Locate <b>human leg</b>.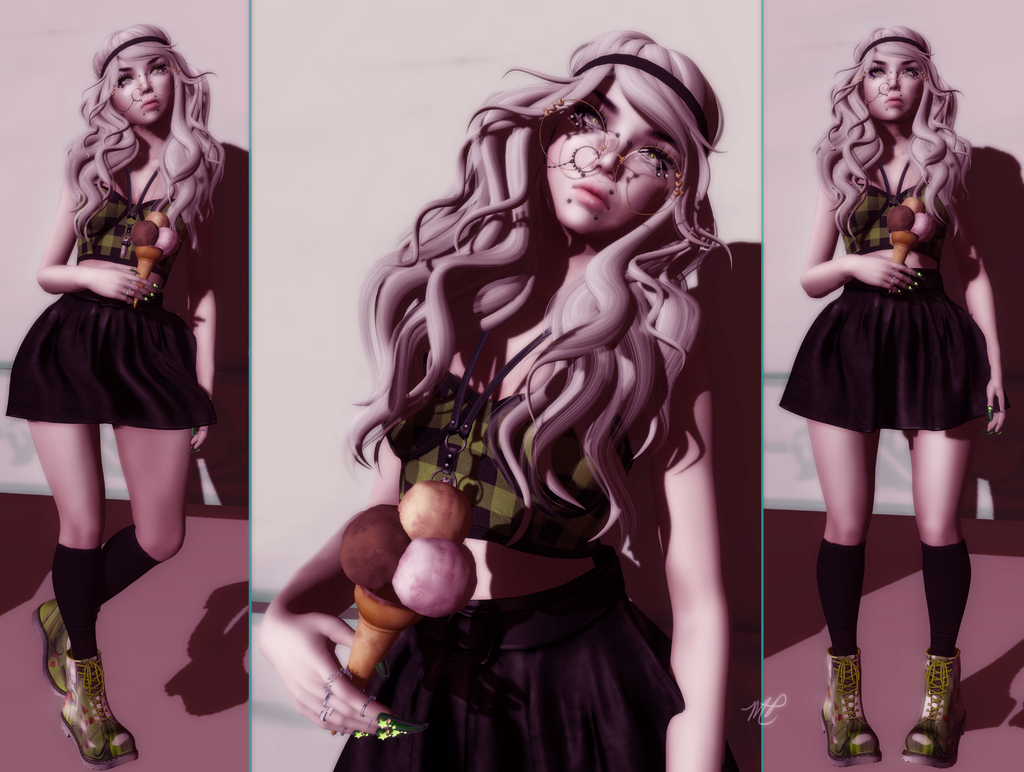
Bounding box: (901,290,986,768).
